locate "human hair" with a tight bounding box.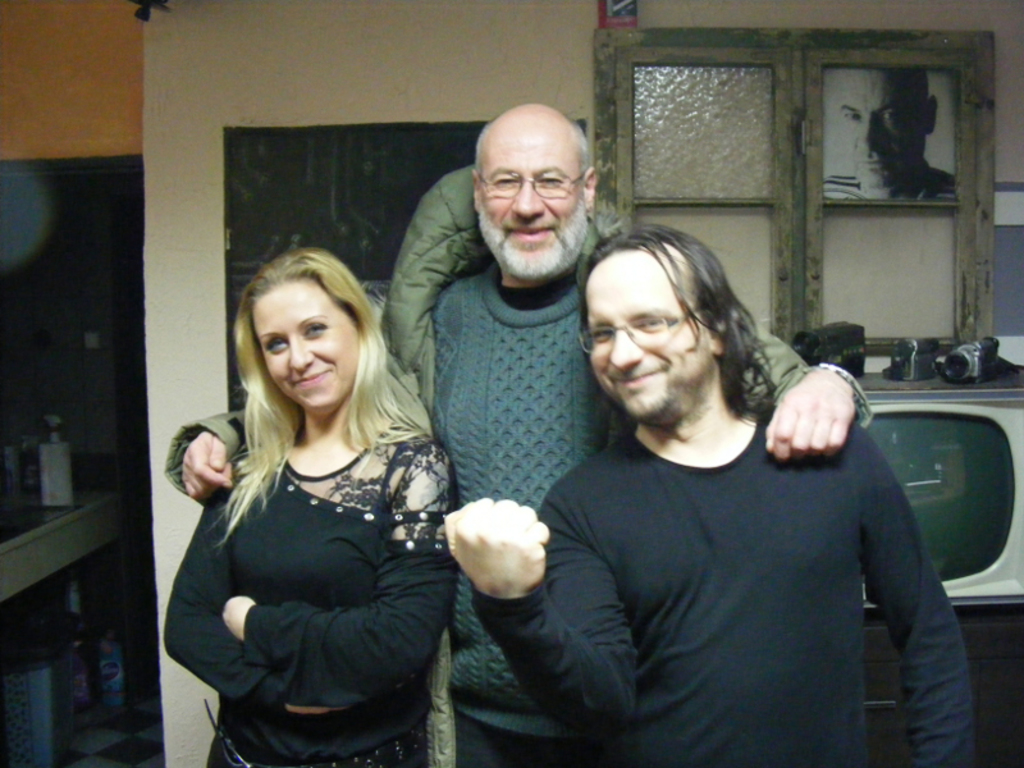
locate(210, 256, 408, 485).
